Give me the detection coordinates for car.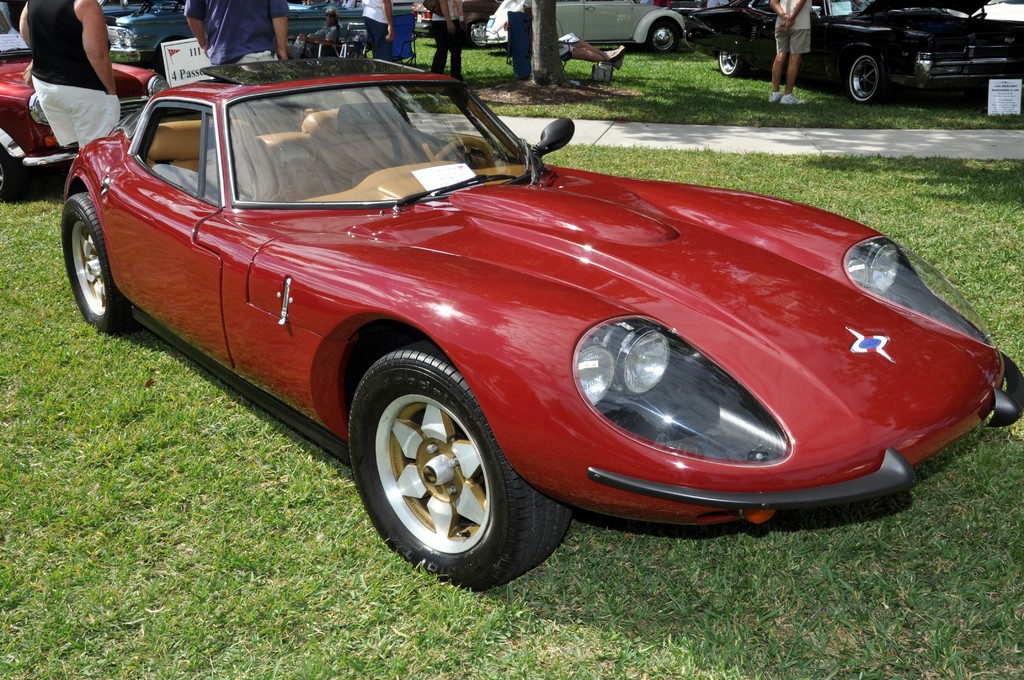
x1=483, y1=0, x2=686, y2=55.
